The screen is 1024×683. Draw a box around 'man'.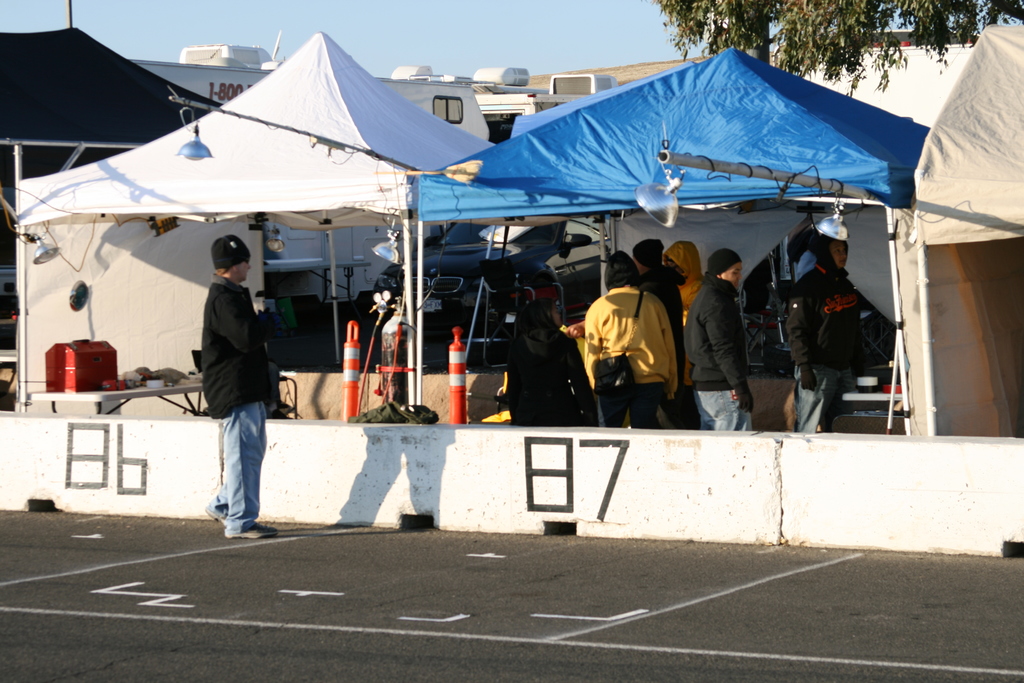
left=582, top=254, right=686, bottom=431.
